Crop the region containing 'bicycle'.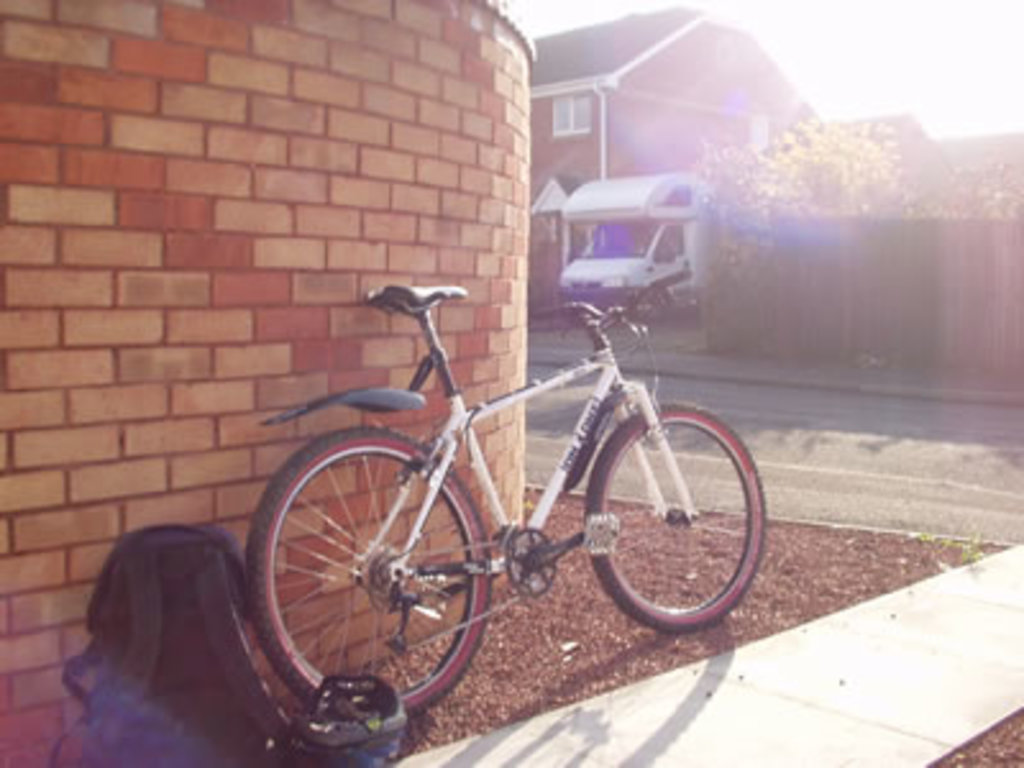
Crop region: 284,253,737,727.
